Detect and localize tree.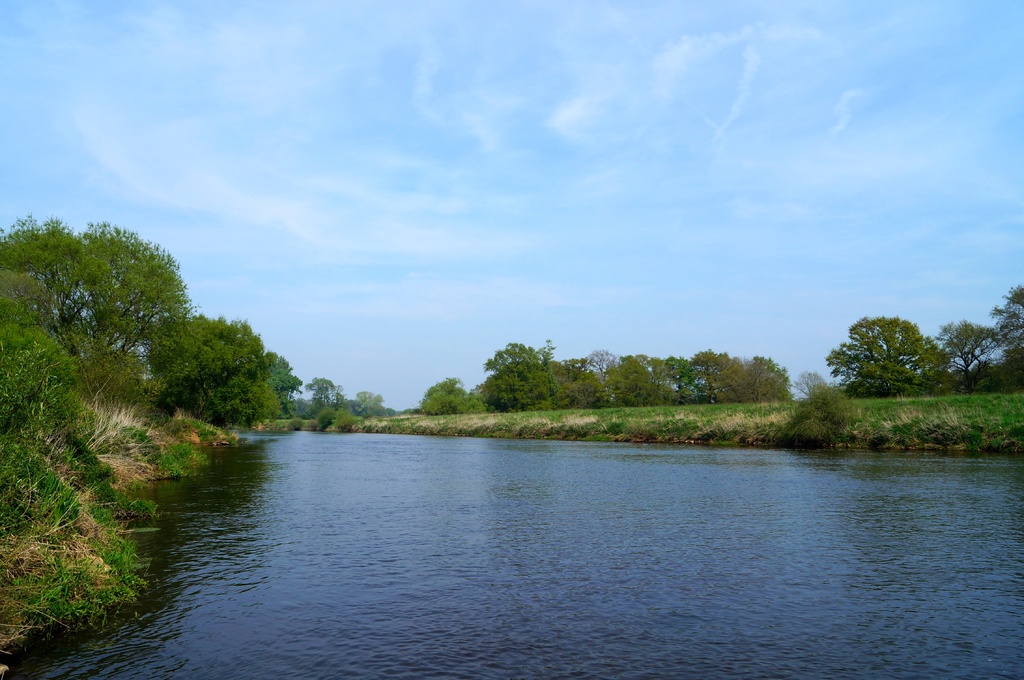
Localized at crop(842, 303, 947, 409).
